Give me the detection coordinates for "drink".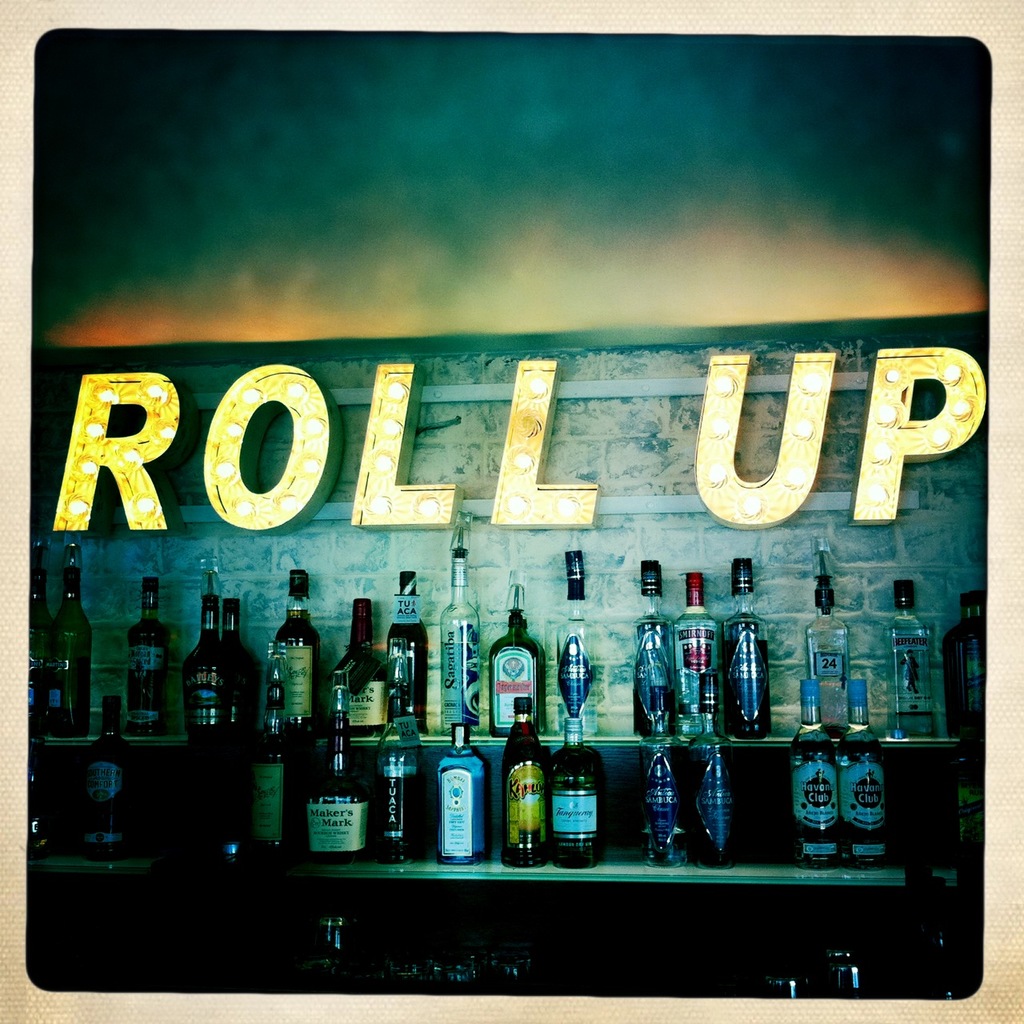
{"left": 251, "top": 646, "right": 295, "bottom": 857}.
